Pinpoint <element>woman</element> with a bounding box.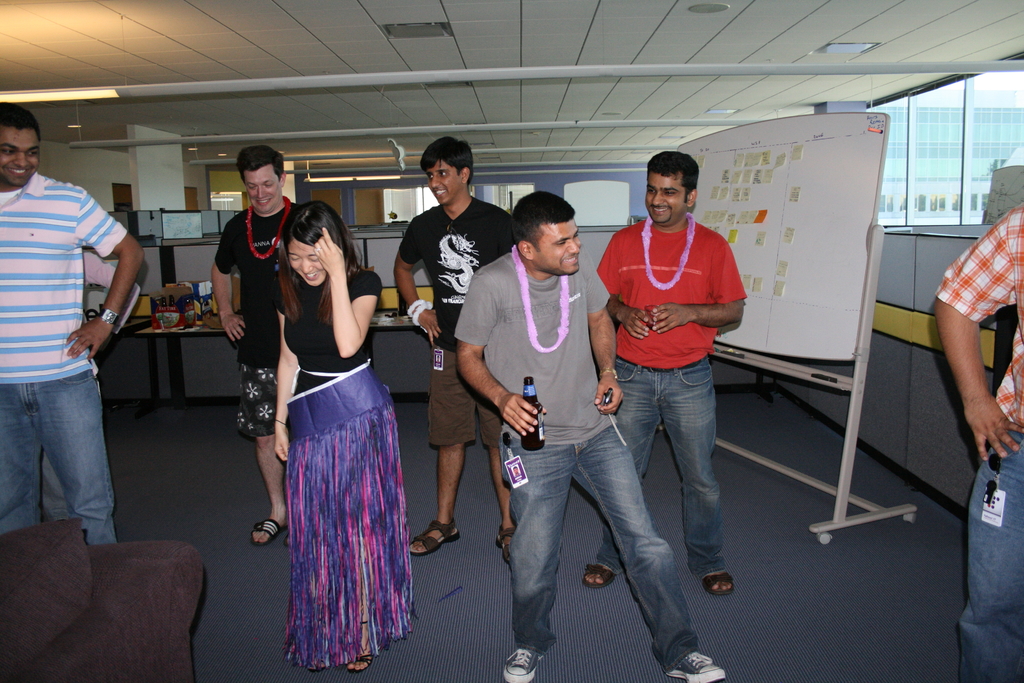
(244, 177, 413, 661).
